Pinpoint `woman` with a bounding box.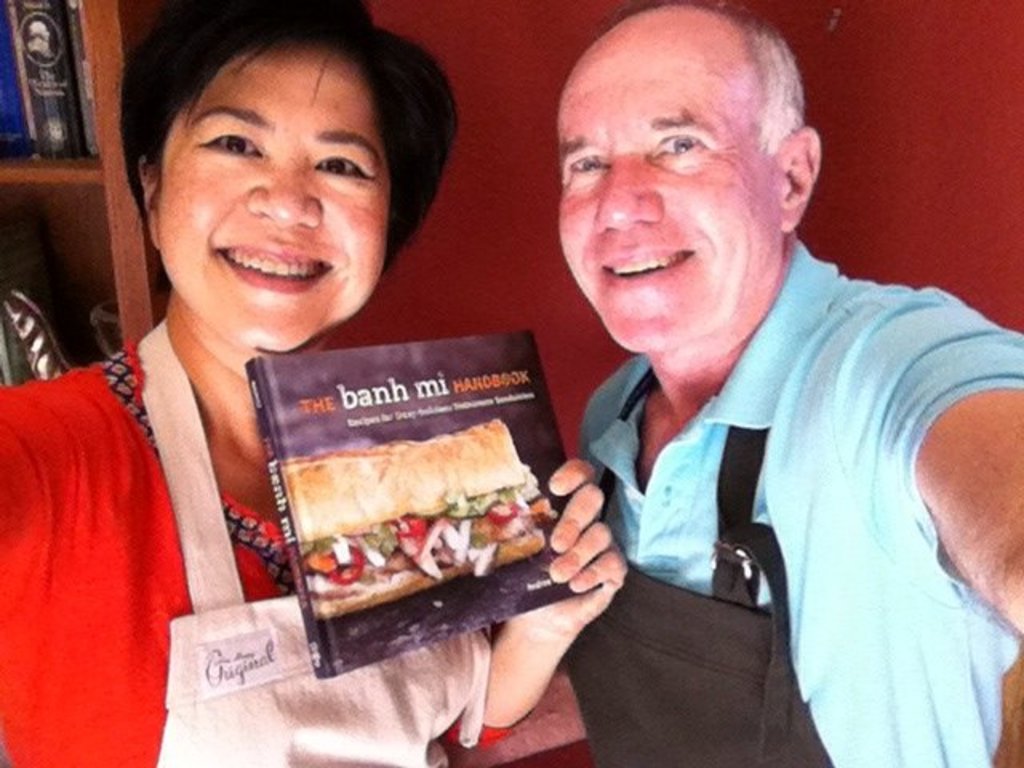
(left=0, top=0, right=627, bottom=766).
